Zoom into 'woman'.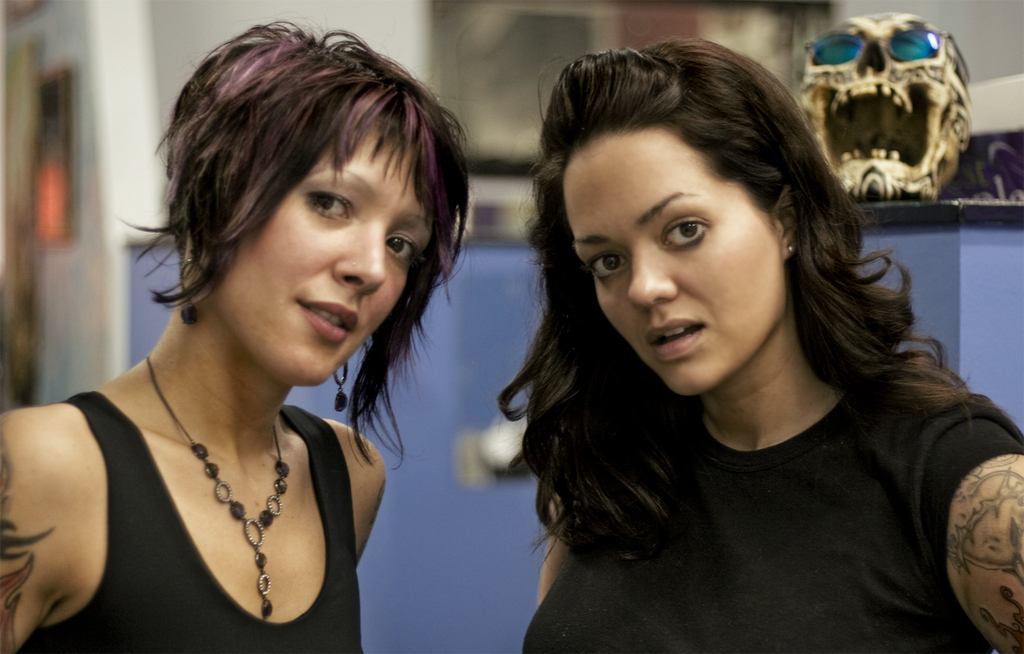
Zoom target: BBox(497, 35, 1023, 653).
